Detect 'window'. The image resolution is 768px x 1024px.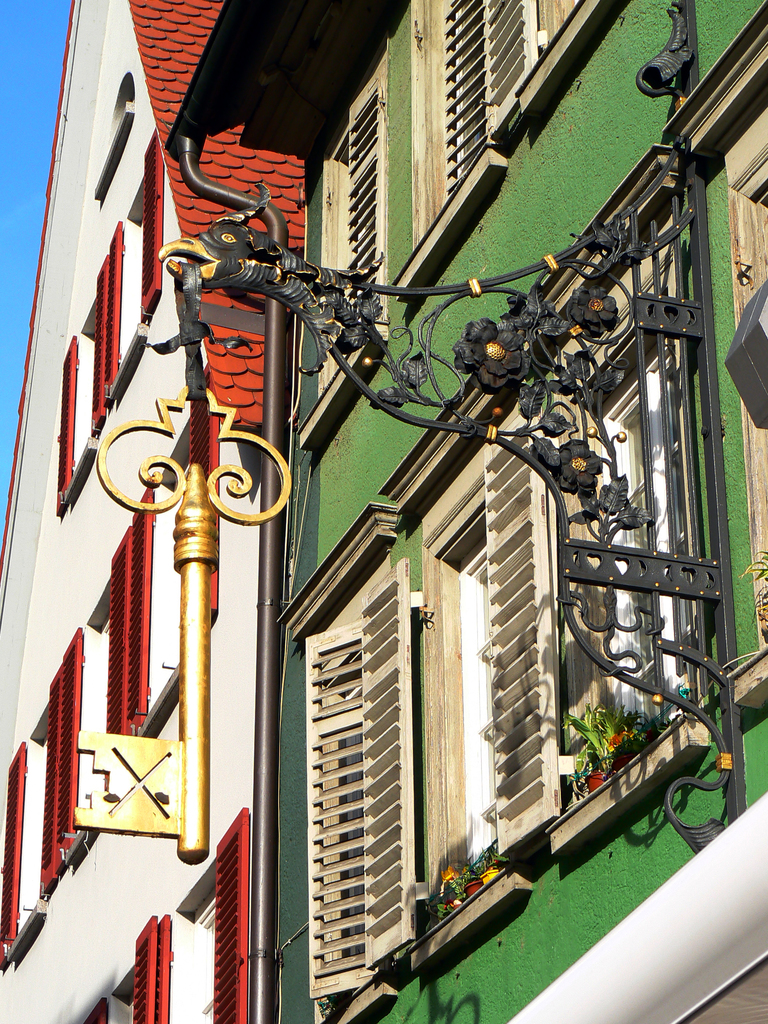
(x1=310, y1=559, x2=426, y2=1021).
